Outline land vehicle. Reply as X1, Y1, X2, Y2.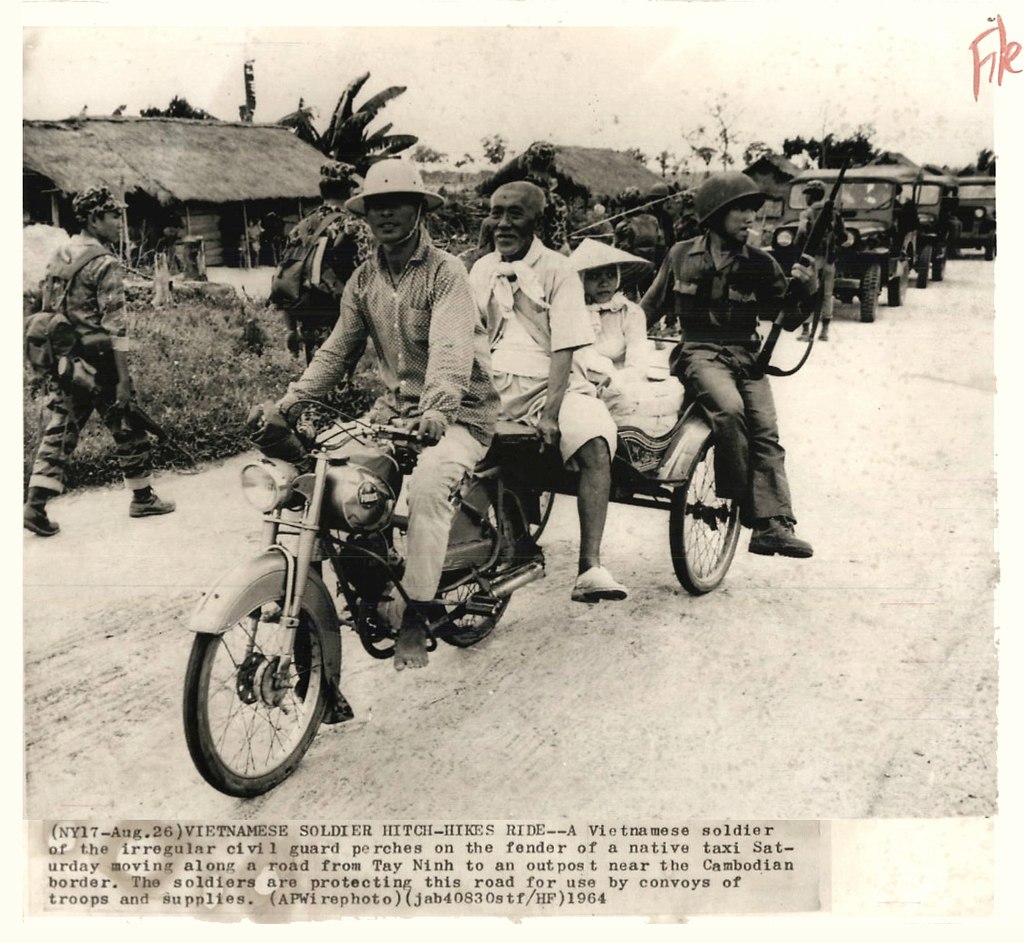
172, 397, 751, 823.
